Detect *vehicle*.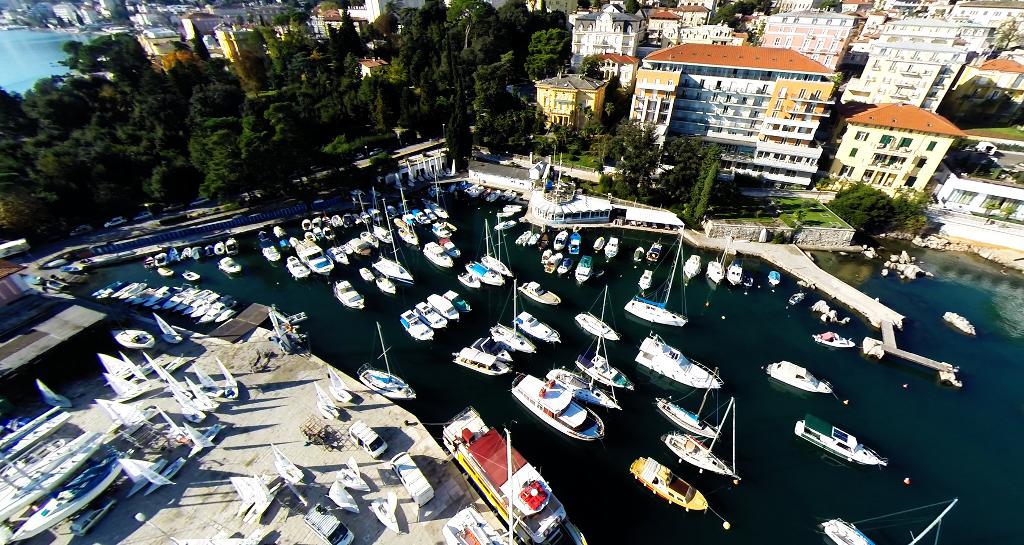
Detected at [x1=786, y1=296, x2=806, y2=310].
